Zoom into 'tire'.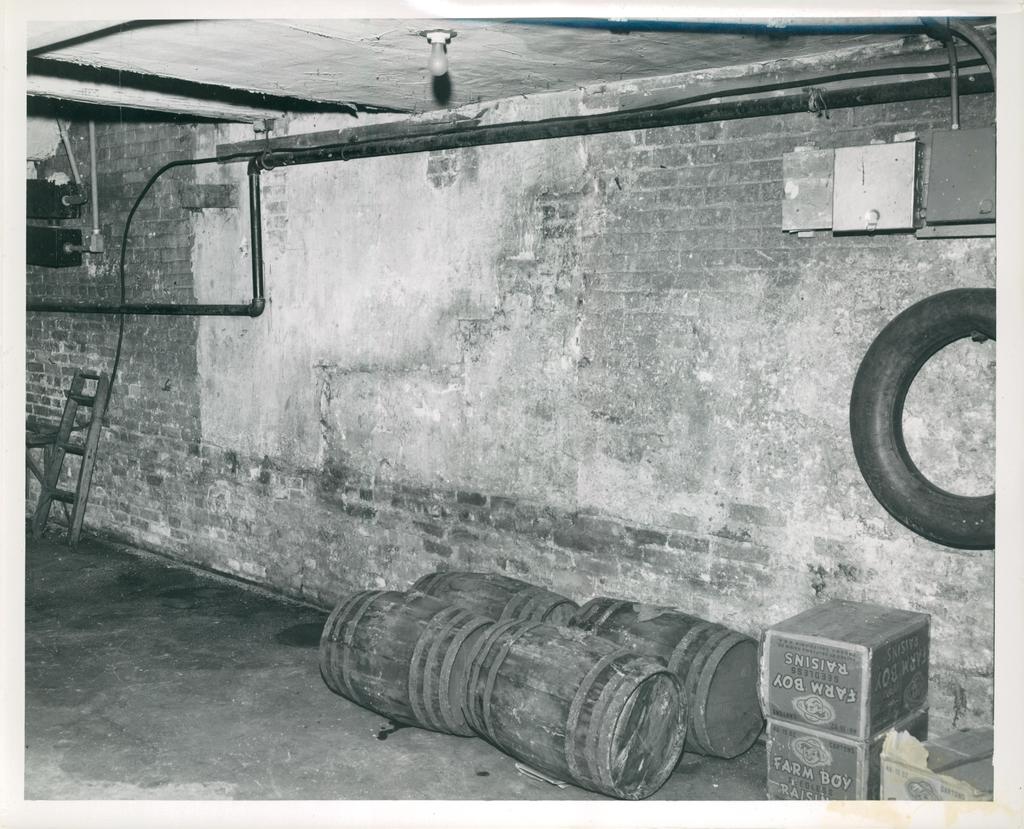
Zoom target: (850, 288, 999, 548).
